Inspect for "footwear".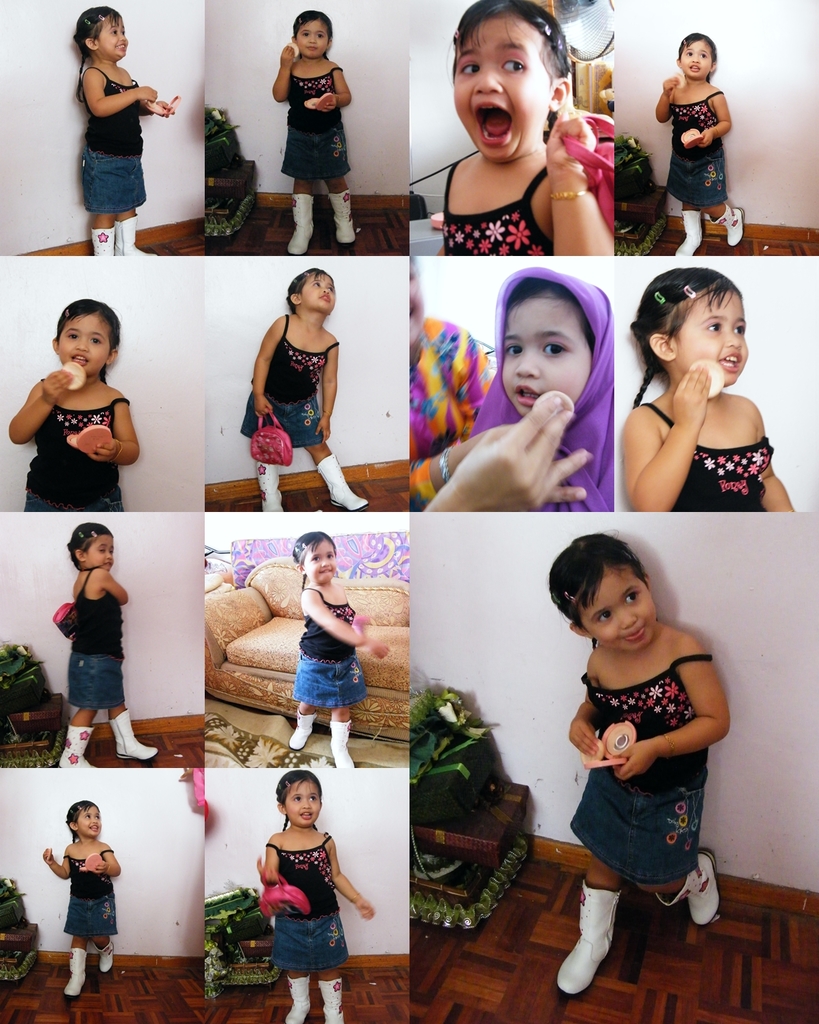
Inspection: 283, 974, 310, 1023.
